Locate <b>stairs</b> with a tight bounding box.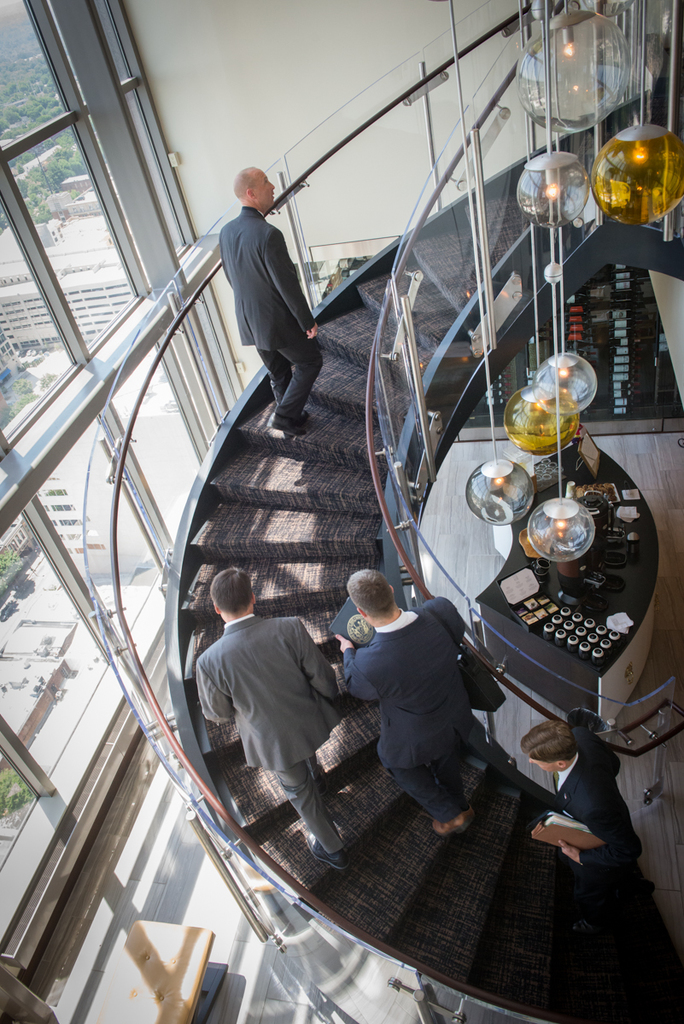
{"x1": 178, "y1": 198, "x2": 651, "y2": 1023}.
